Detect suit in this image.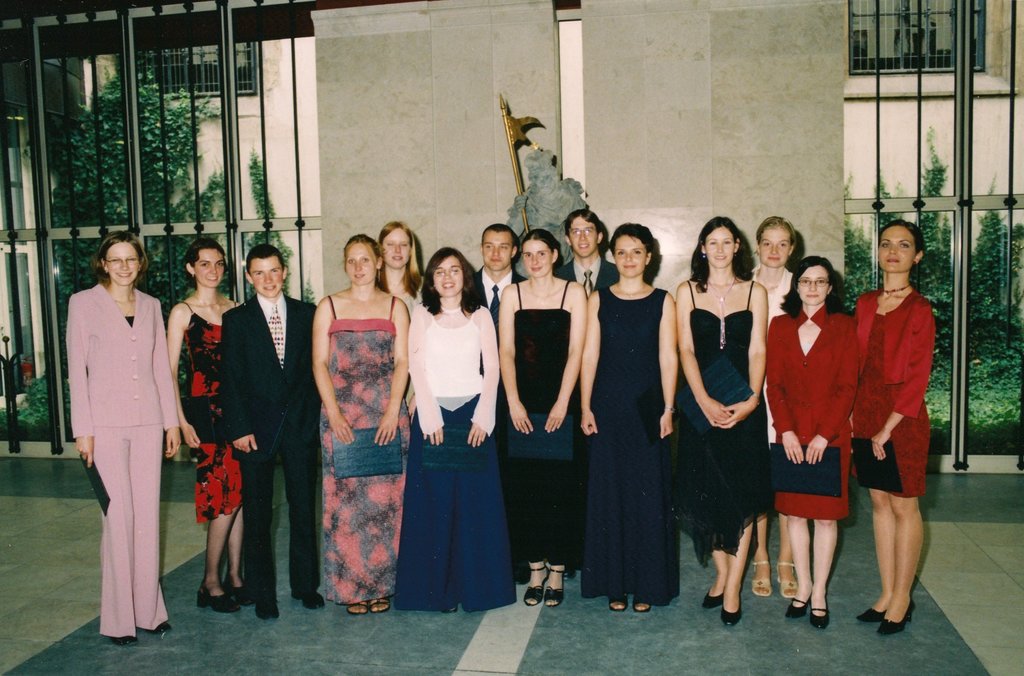
Detection: x1=219, y1=289, x2=321, y2=600.
